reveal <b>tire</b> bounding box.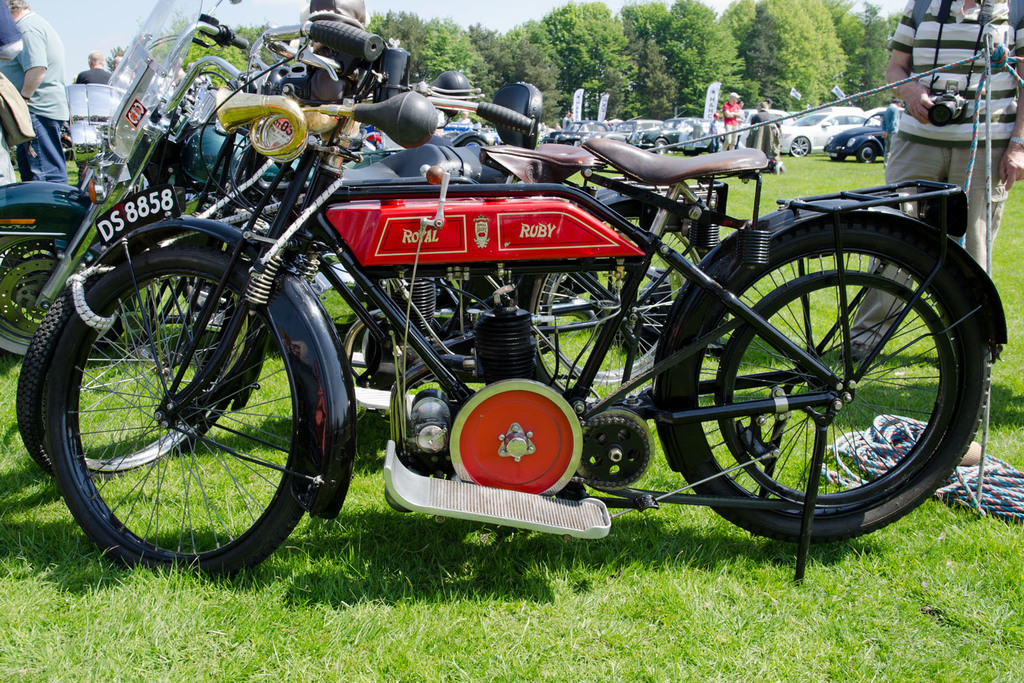
Revealed: 650, 192, 996, 546.
